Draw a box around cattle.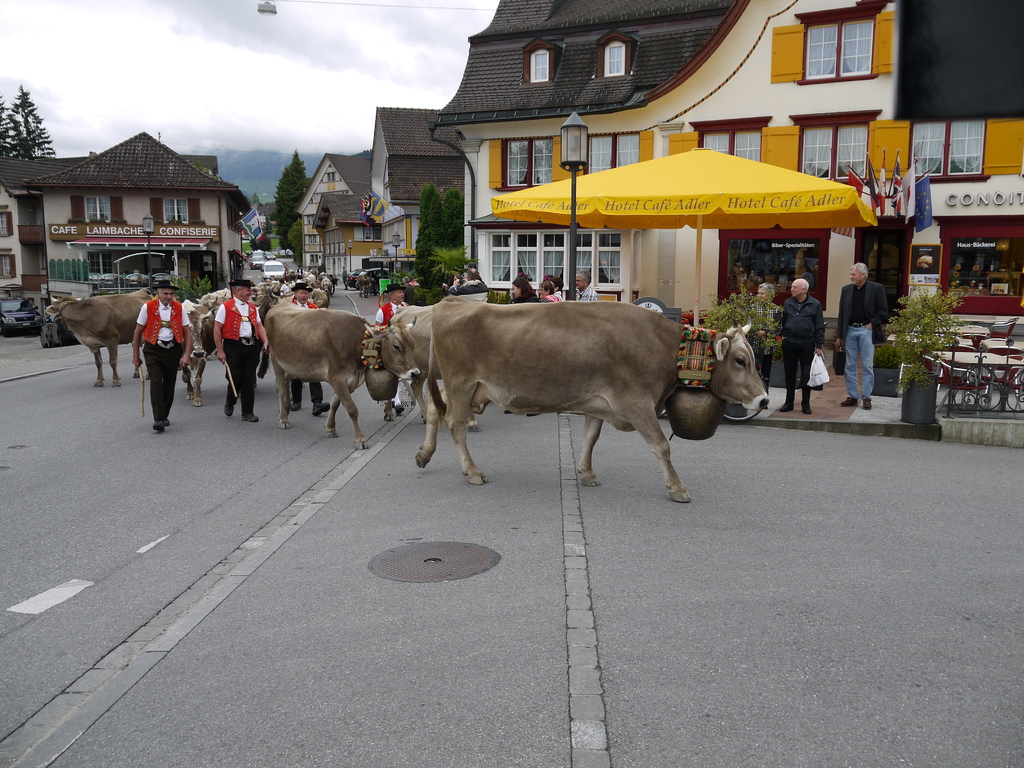
(46, 287, 154, 387).
